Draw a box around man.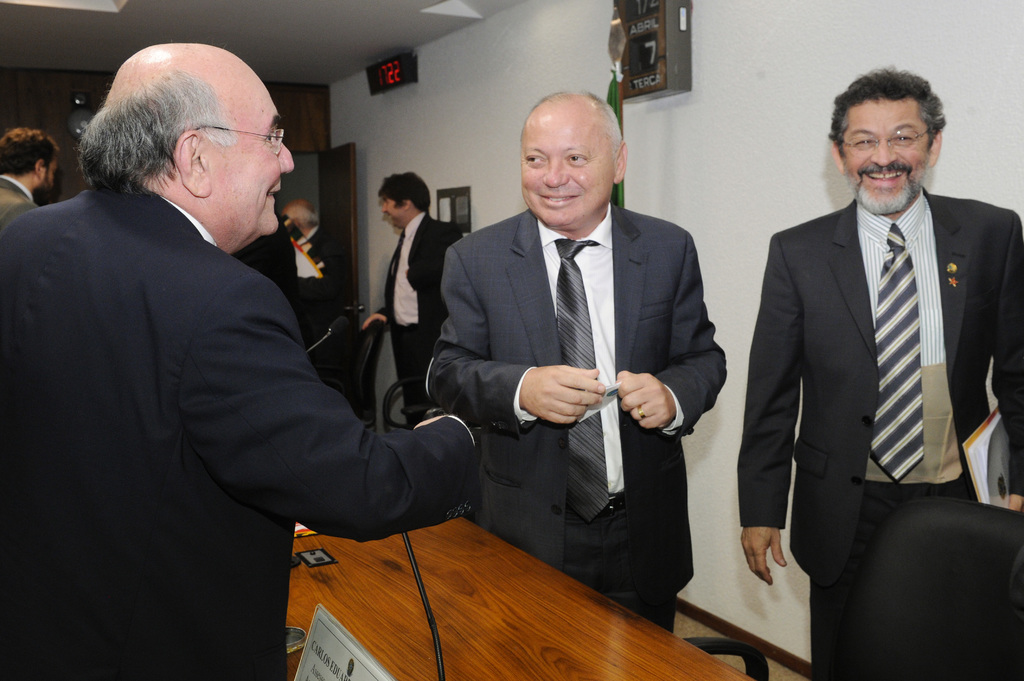
box=[0, 124, 63, 225].
